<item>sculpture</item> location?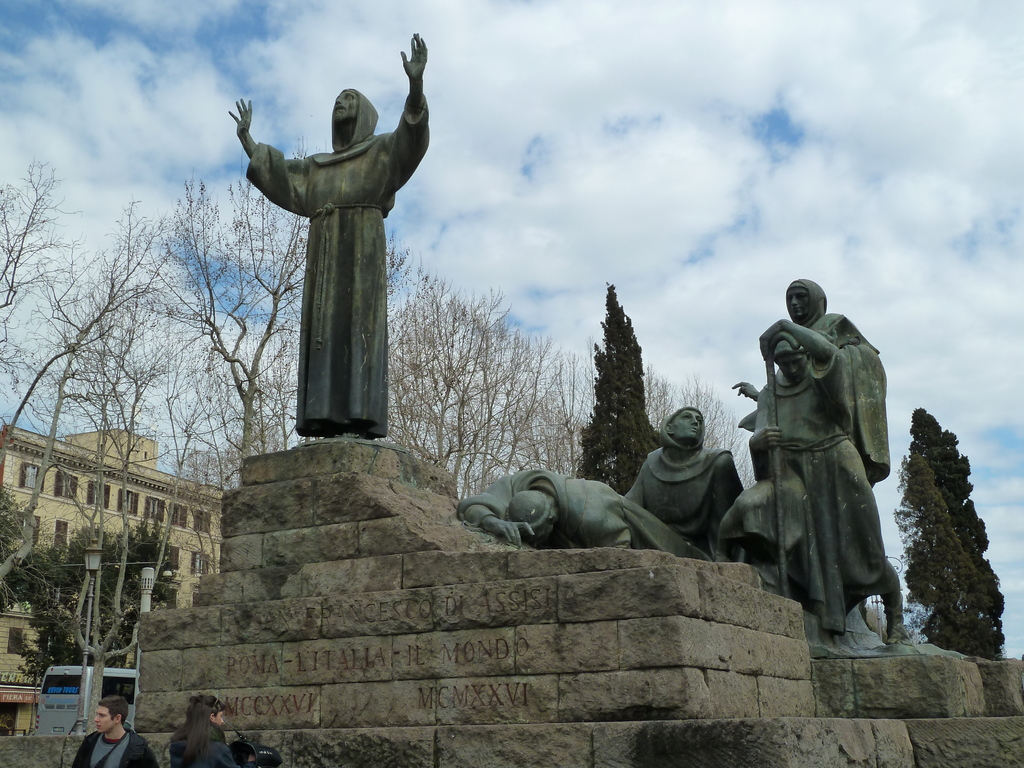
detection(440, 470, 710, 568)
